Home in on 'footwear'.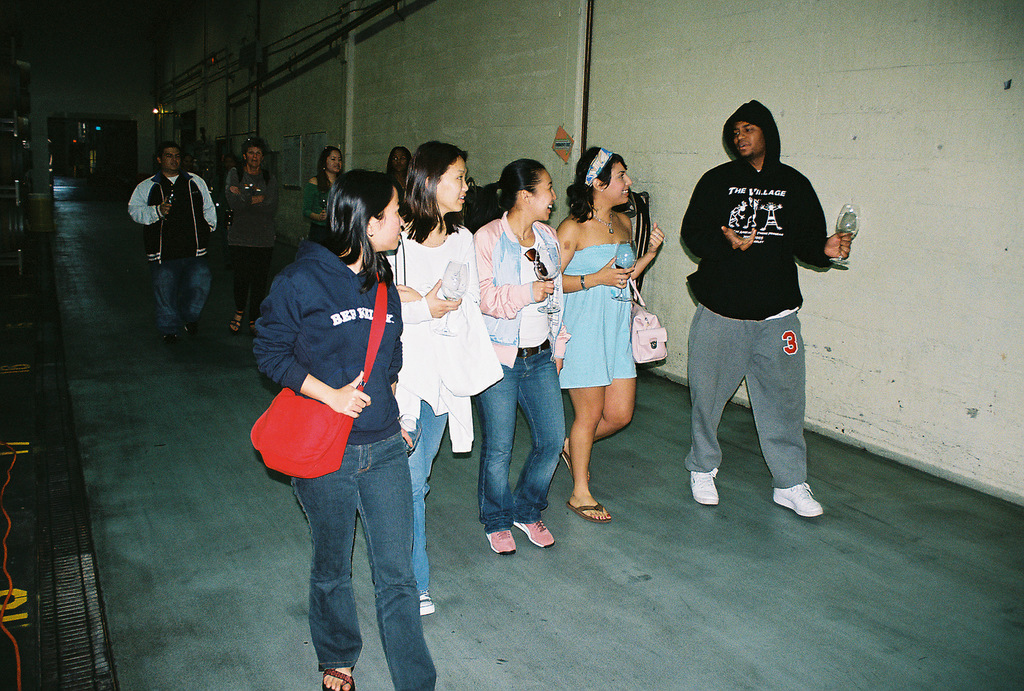
Homed in at 320,665,358,690.
